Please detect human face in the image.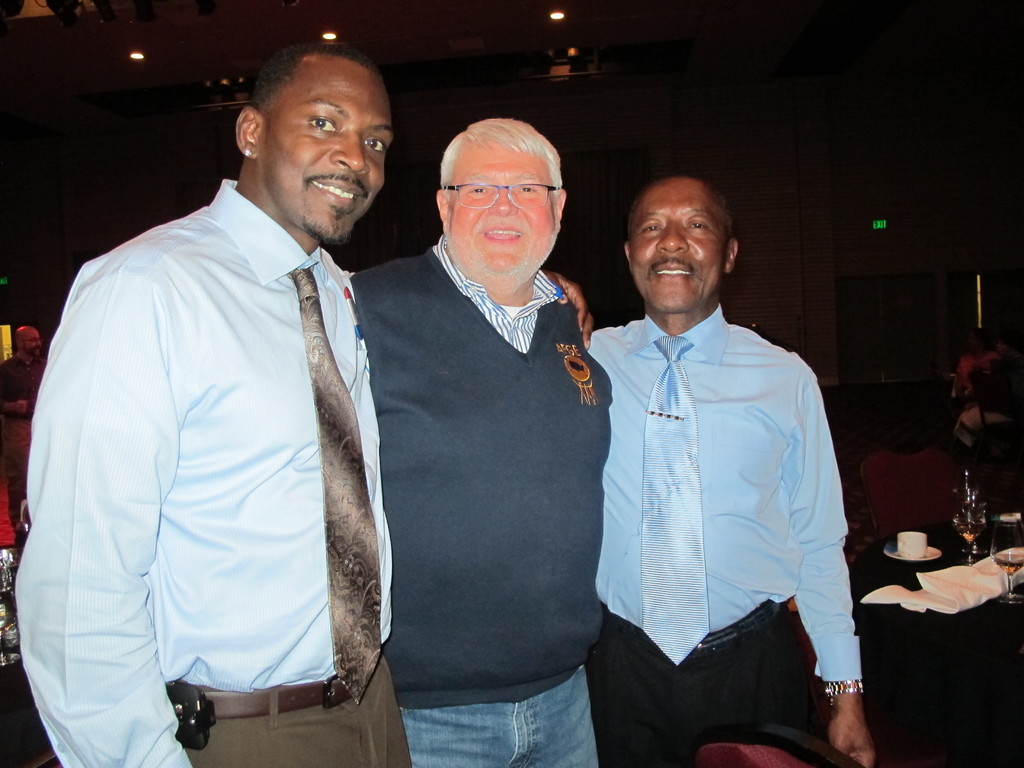
{"left": 630, "top": 176, "right": 728, "bottom": 312}.
